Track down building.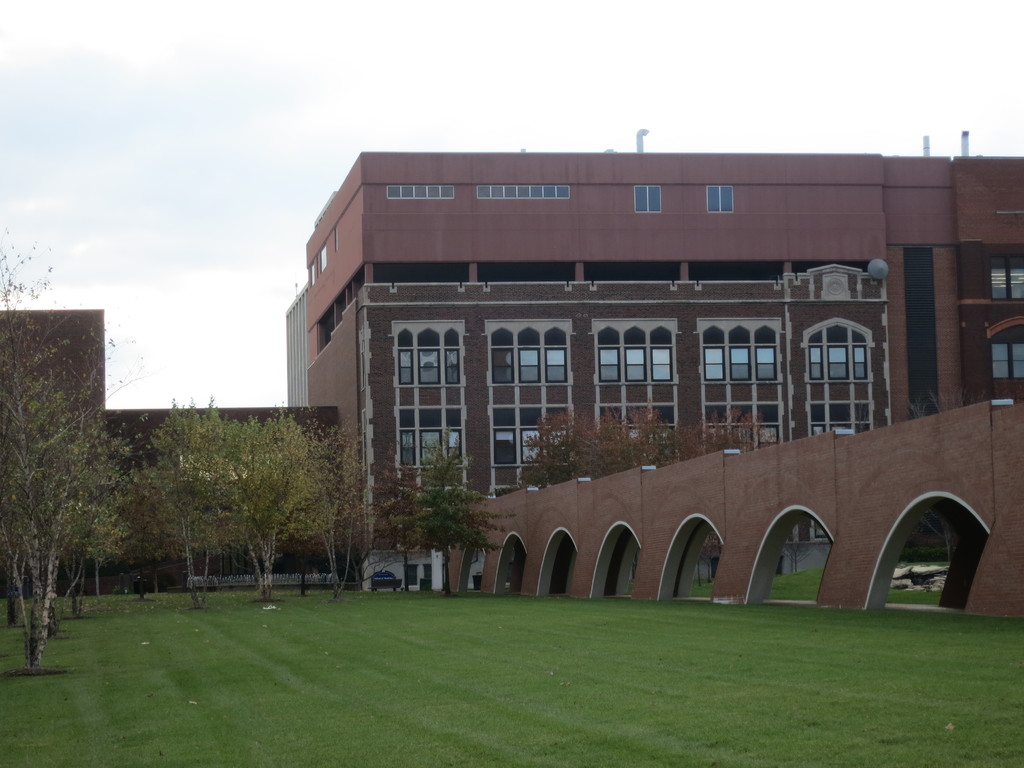
Tracked to [left=0, top=305, right=334, bottom=590].
